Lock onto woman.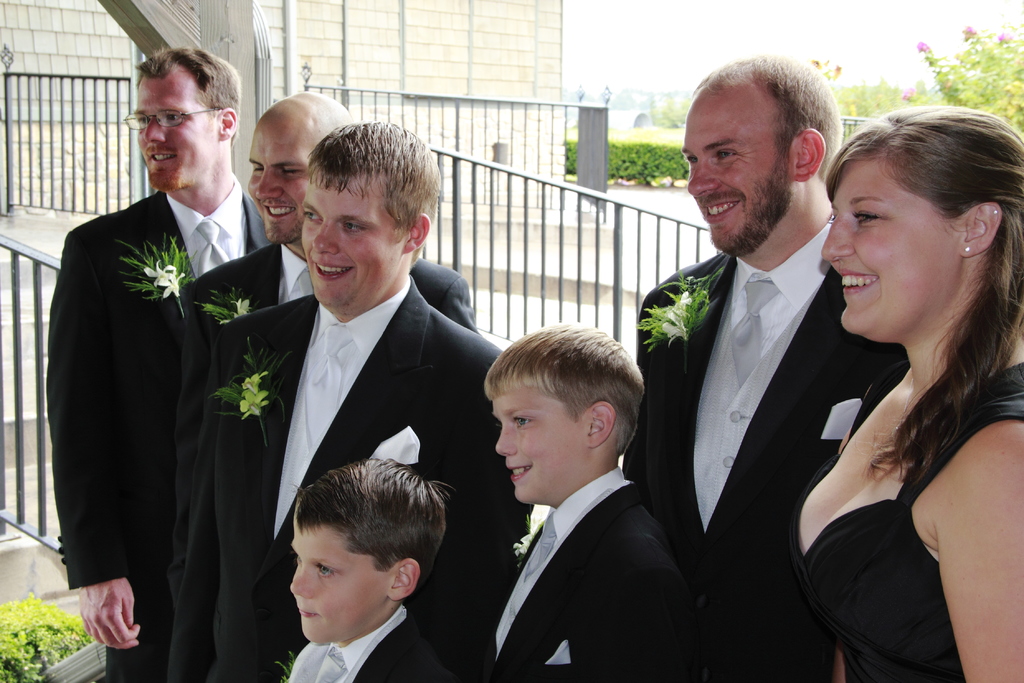
Locked: {"left": 804, "top": 54, "right": 1018, "bottom": 682}.
